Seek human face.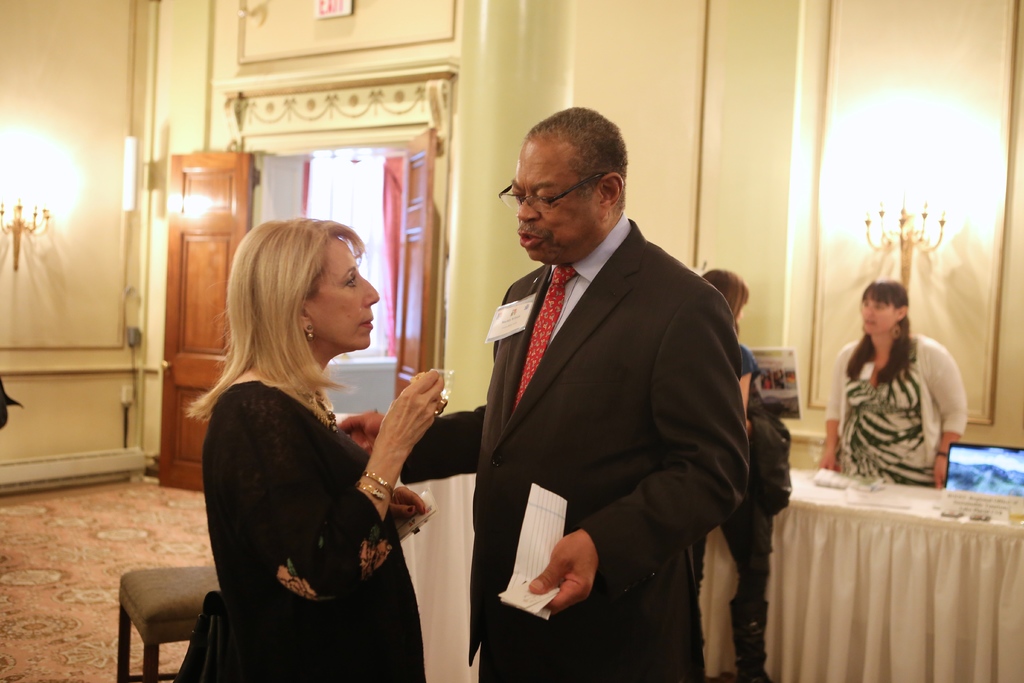
860/297/897/338.
